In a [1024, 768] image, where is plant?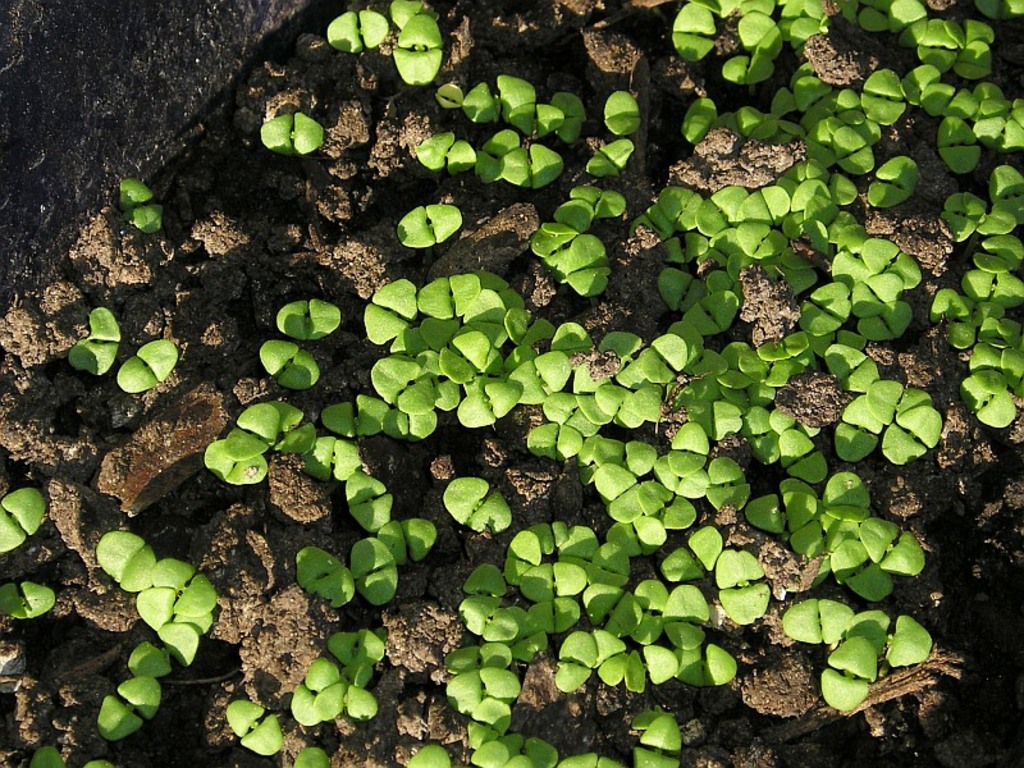
bbox=[983, 296, 1018, 334].
